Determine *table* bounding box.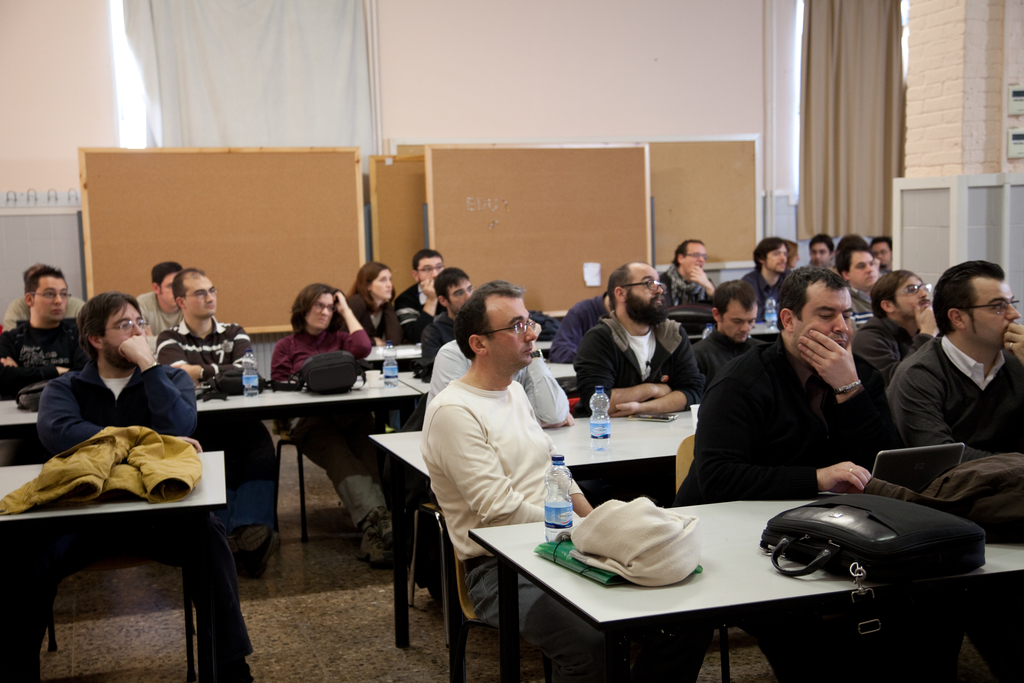
Determined: 368 406 701 682.
